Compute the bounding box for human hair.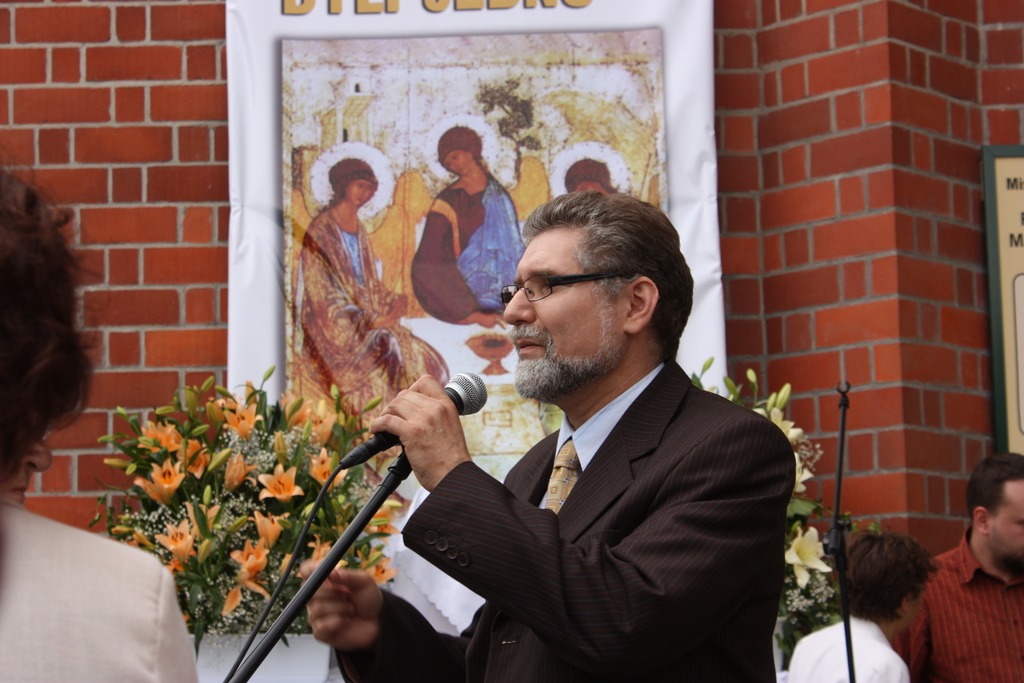
835,527,938,629.
